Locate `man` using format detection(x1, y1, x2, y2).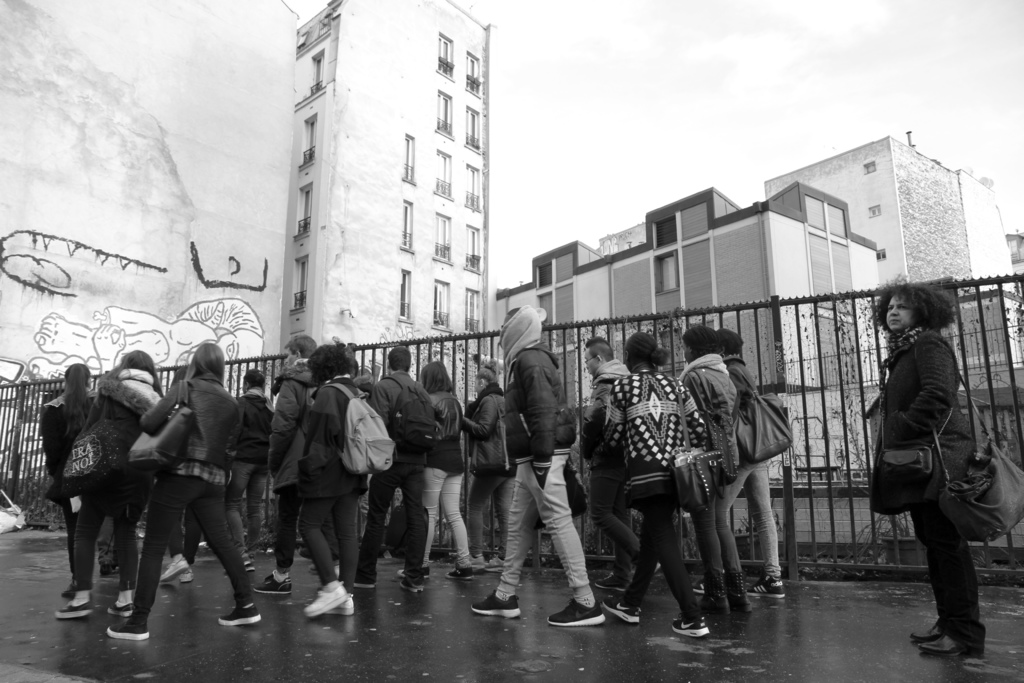
detection(469, 304, 609, 628).
